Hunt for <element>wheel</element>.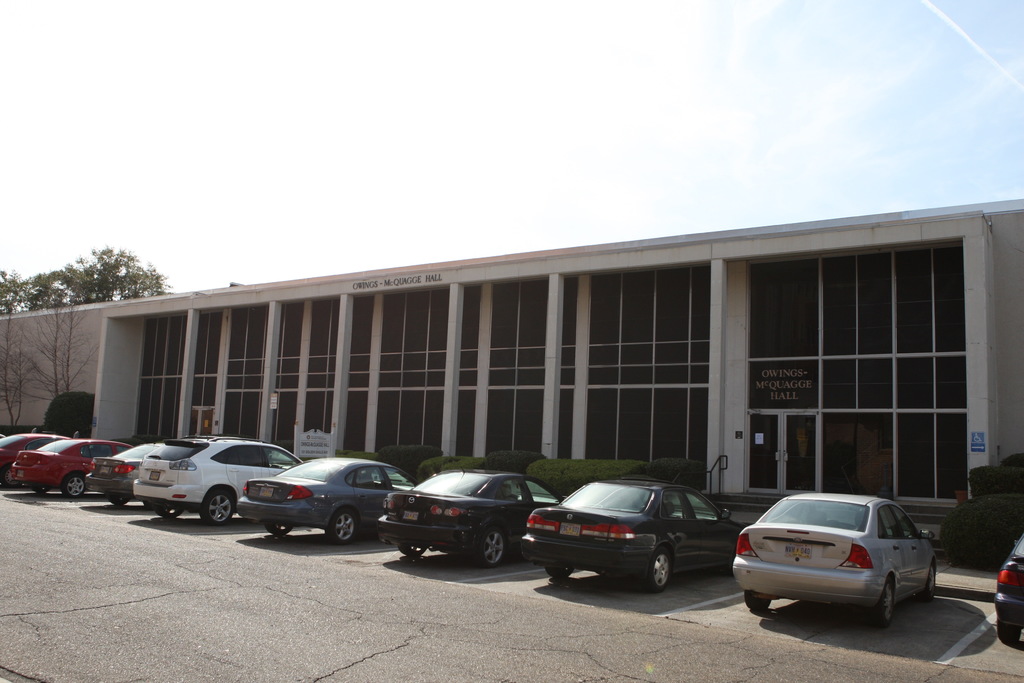
Hunted down at <box>745,590,769,614</box>.
